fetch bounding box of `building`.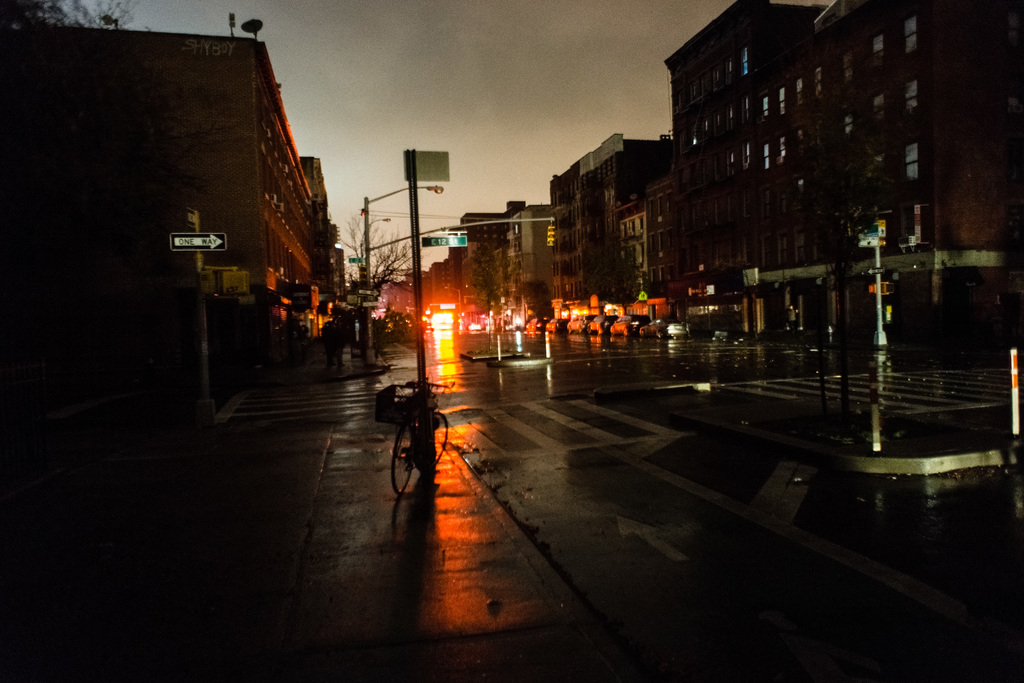
Bbox: <region>550, 135, 671, 312</region>.
